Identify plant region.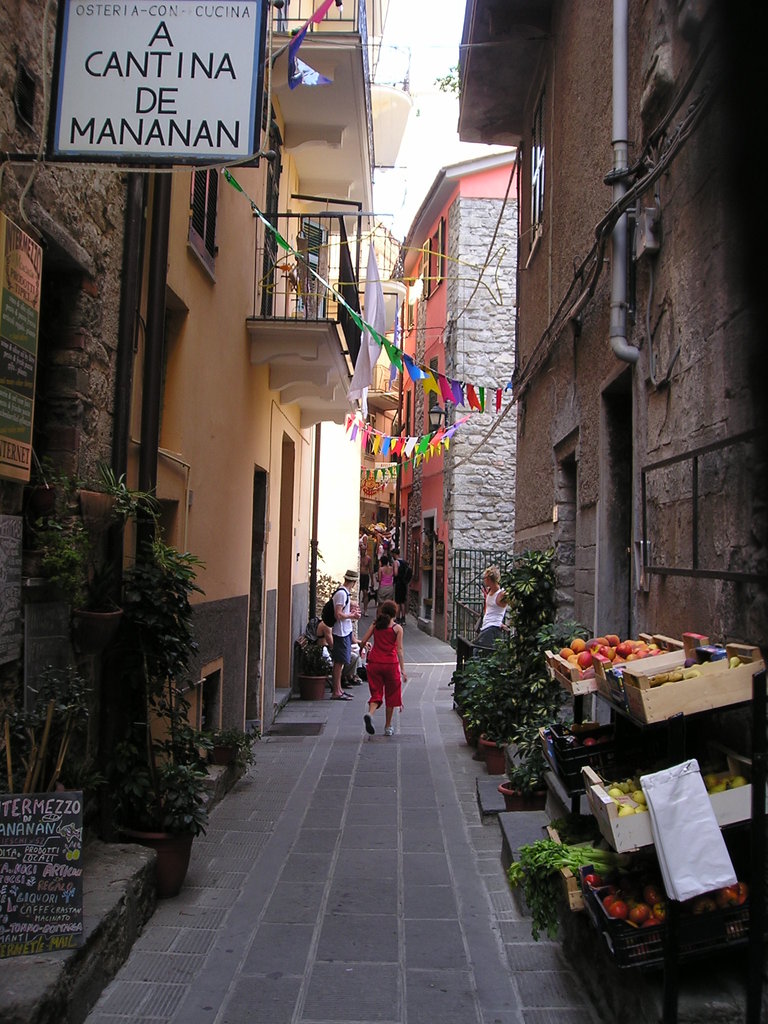
Region: box=[121, 526, 206, 715].
